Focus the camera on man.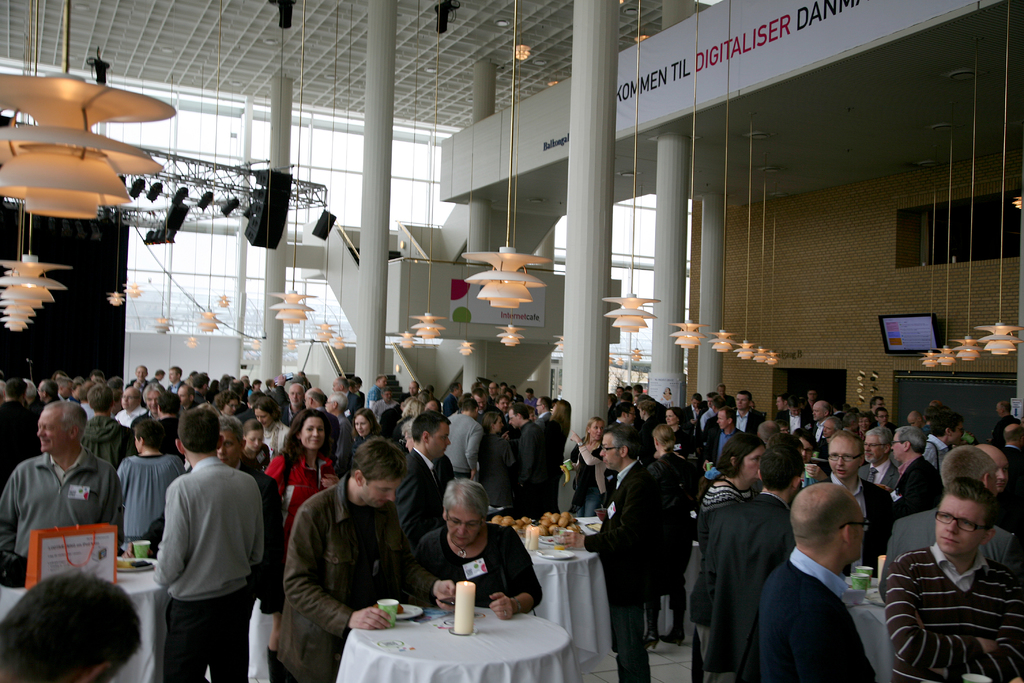
Focus region: Rect(0, 401, 125, 561).
